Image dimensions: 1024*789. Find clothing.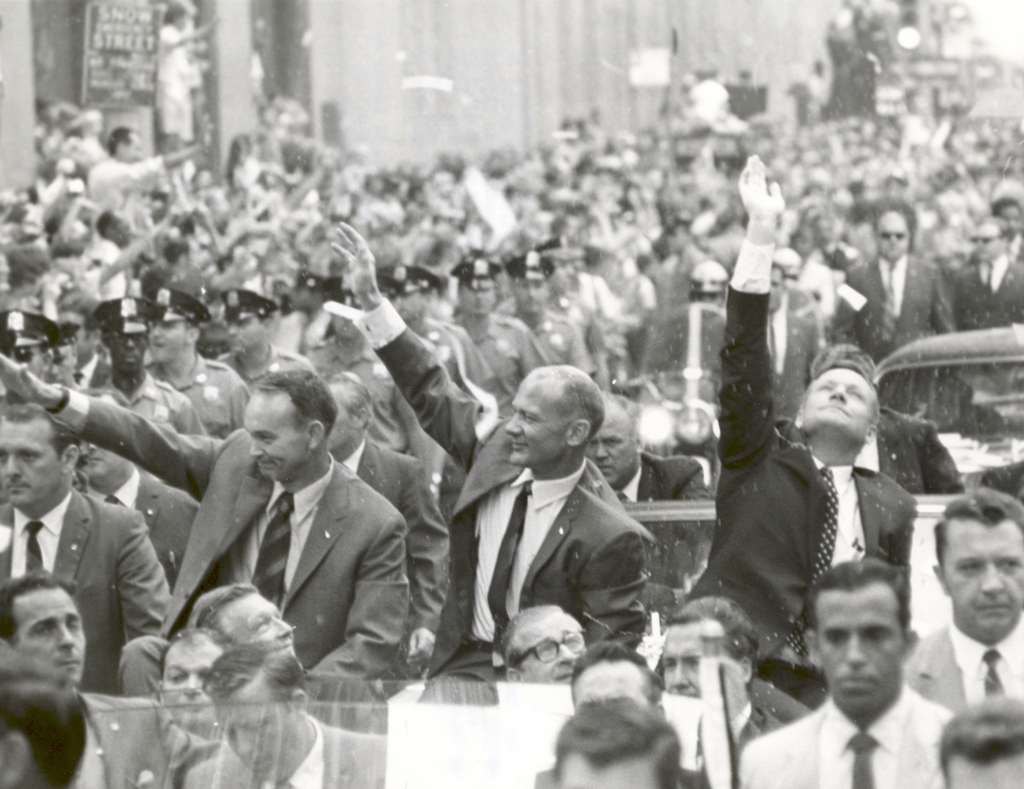
924,216,961,257.
